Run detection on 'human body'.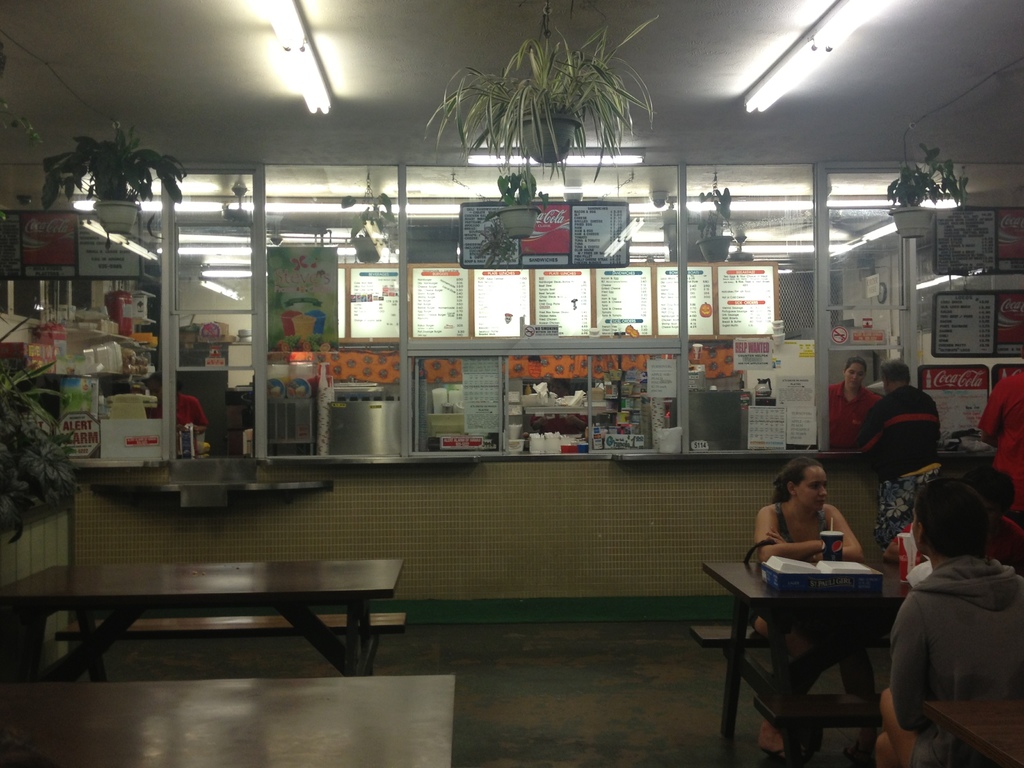
Result: rect(846, 382, 943, 553).
